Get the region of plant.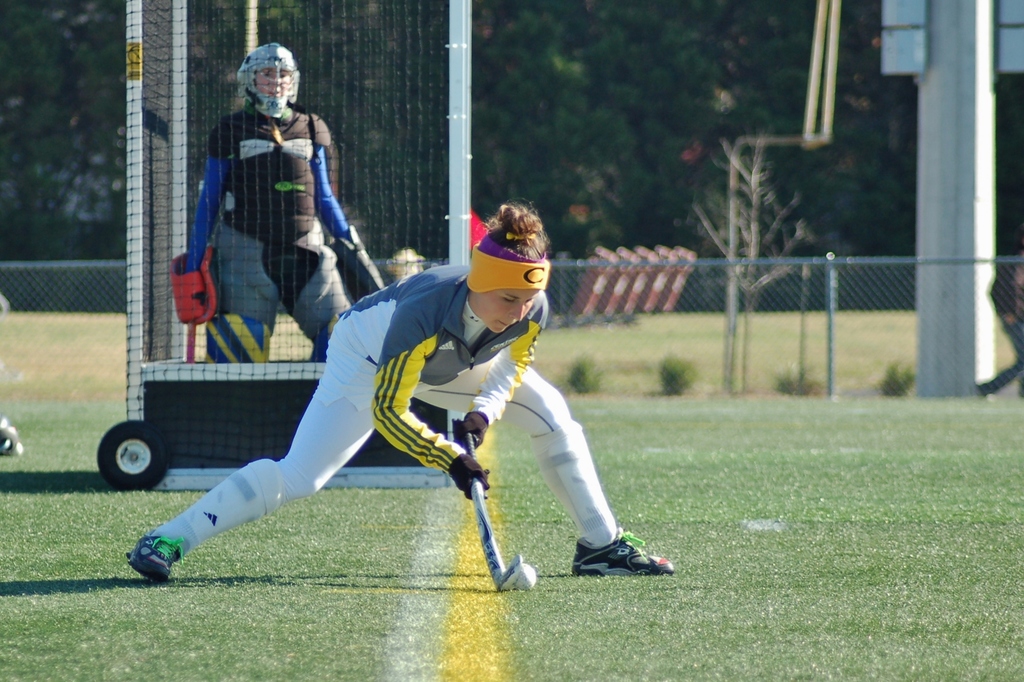
568, 358, 604, 394.
